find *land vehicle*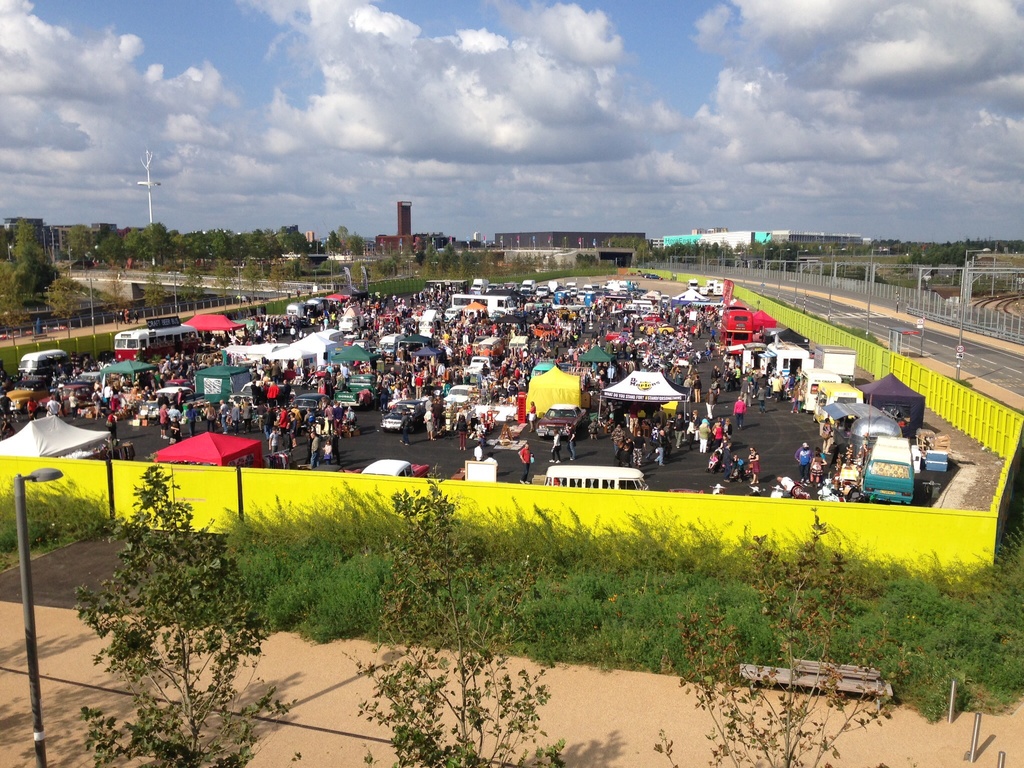
(533, 403, 587, 440)
